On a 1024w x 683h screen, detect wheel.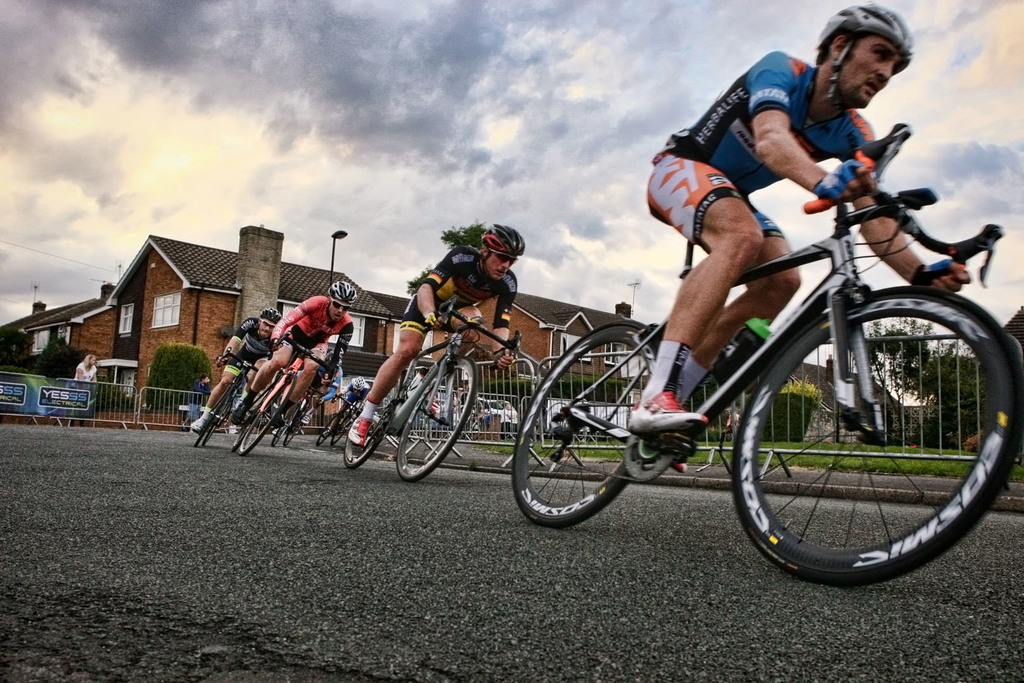
[192,386,235,443].
